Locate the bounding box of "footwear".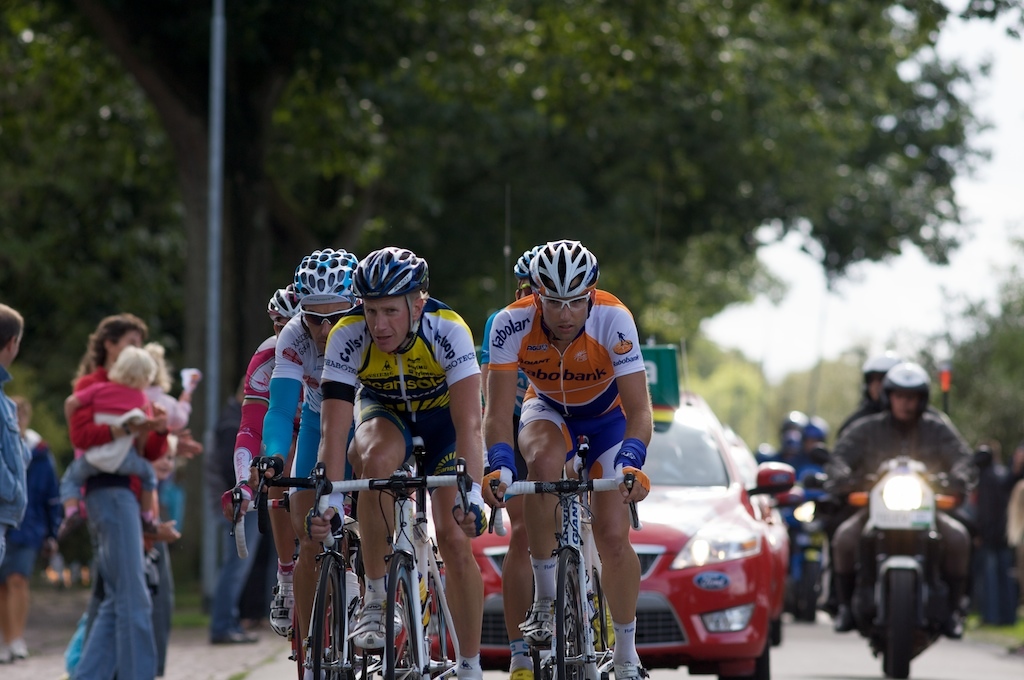
Bounding box: <bbox>941, 595, 971, 636</bbox>.
